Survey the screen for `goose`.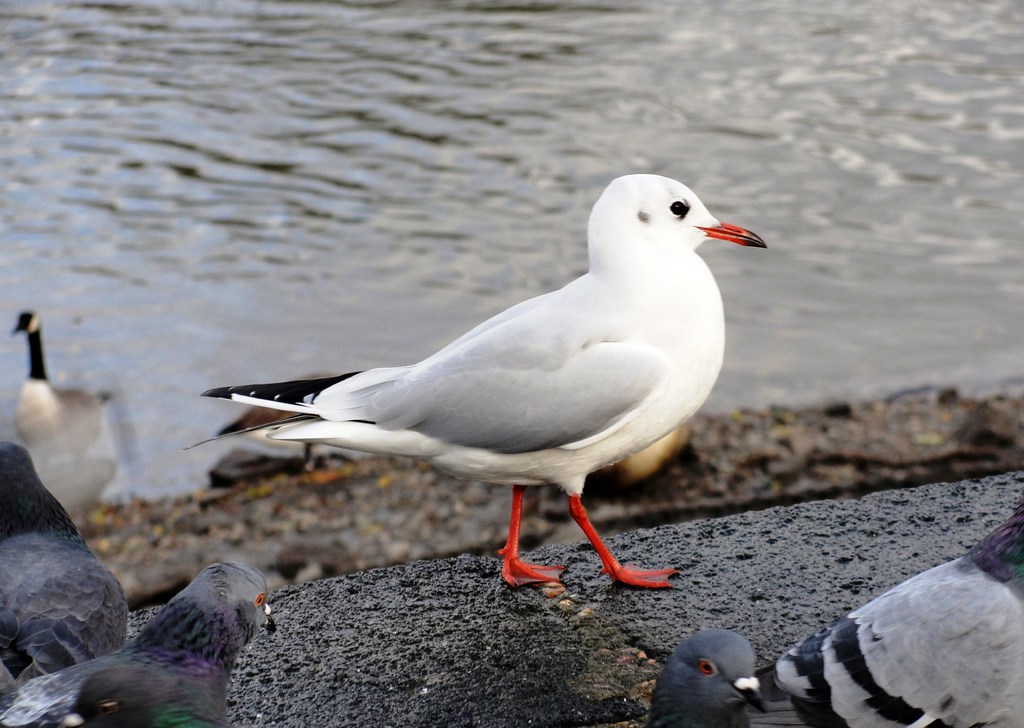
Survey found: pyautogui.locateOnScreen(184, 174, 765, 589).
